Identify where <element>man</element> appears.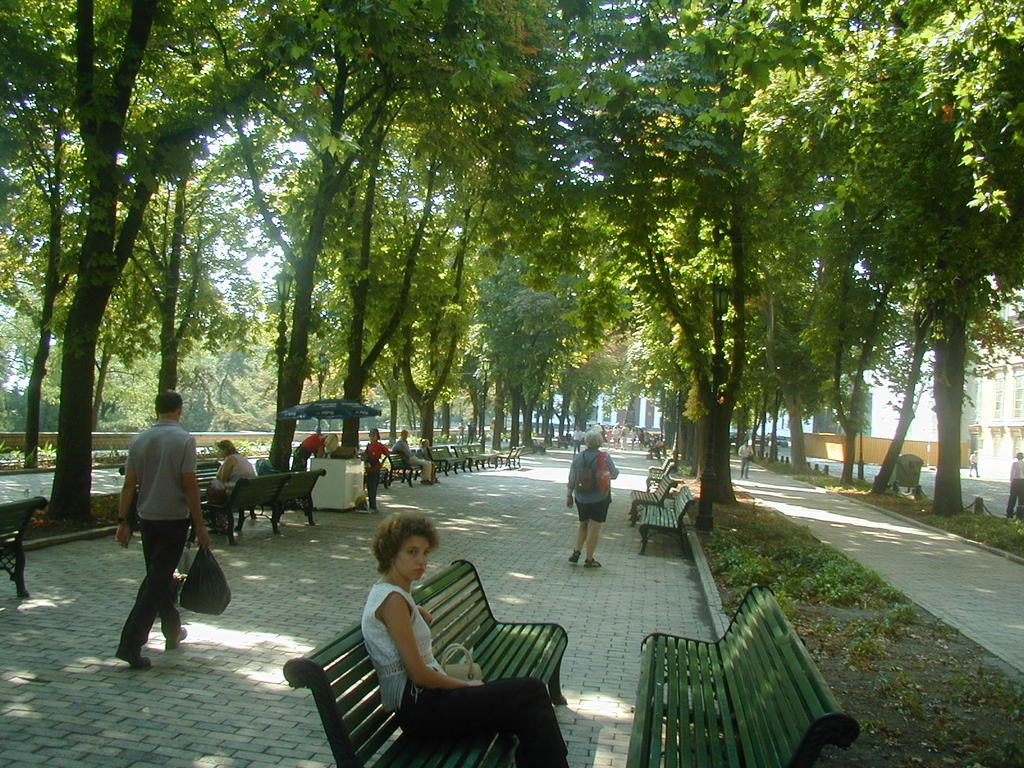
Appears at {"left": 109, "top": 390, "right": 219, "bottom": 676}.
